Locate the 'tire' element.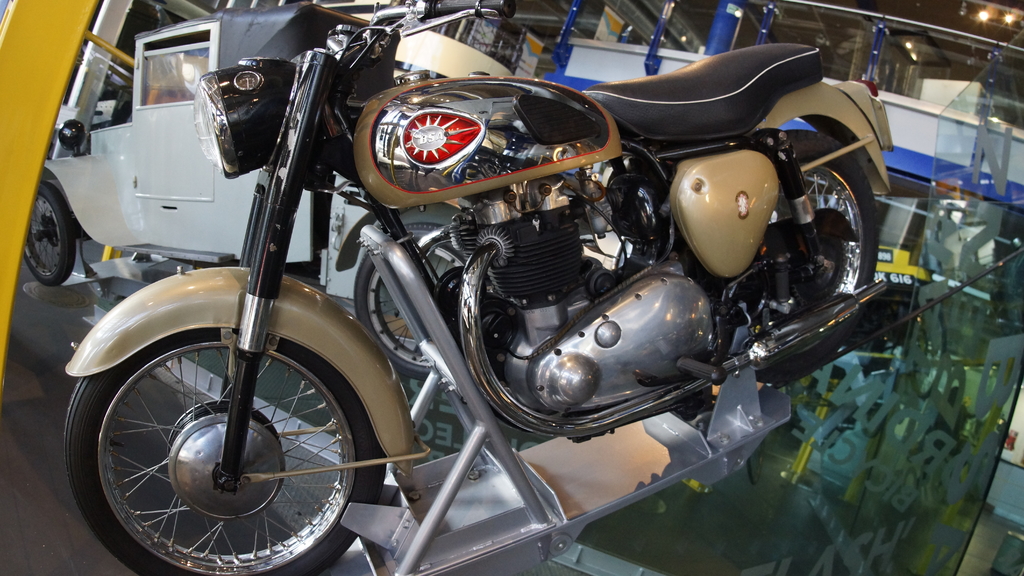
Element bbox: pyautogui.locateOnScreen(76, 308, 369, 575).
